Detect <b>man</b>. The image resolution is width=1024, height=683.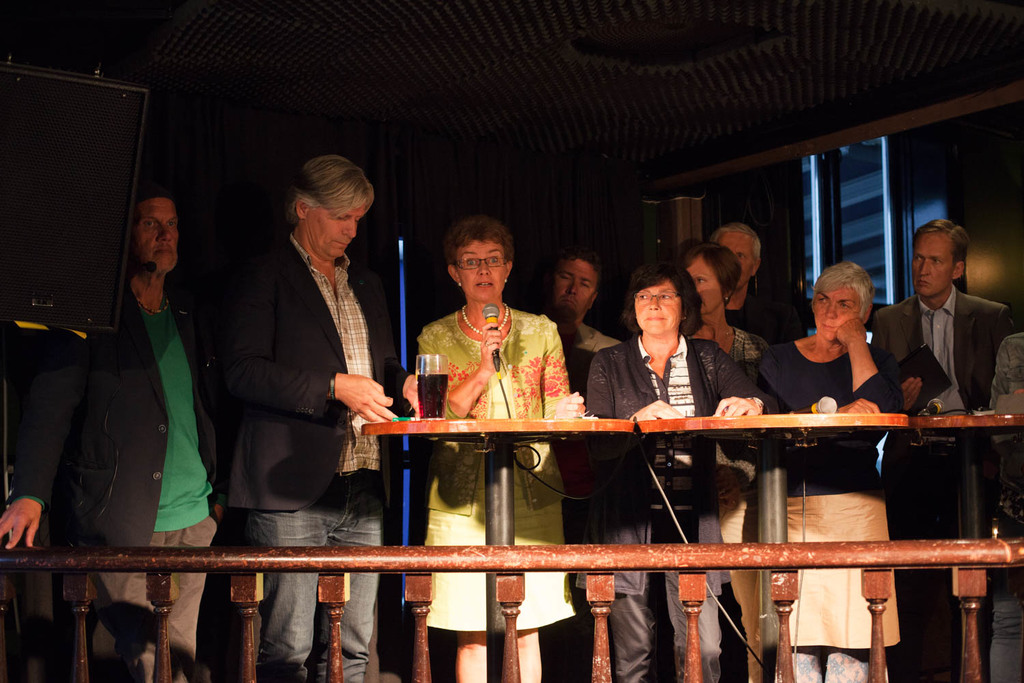
710, 218, 819, 347.
